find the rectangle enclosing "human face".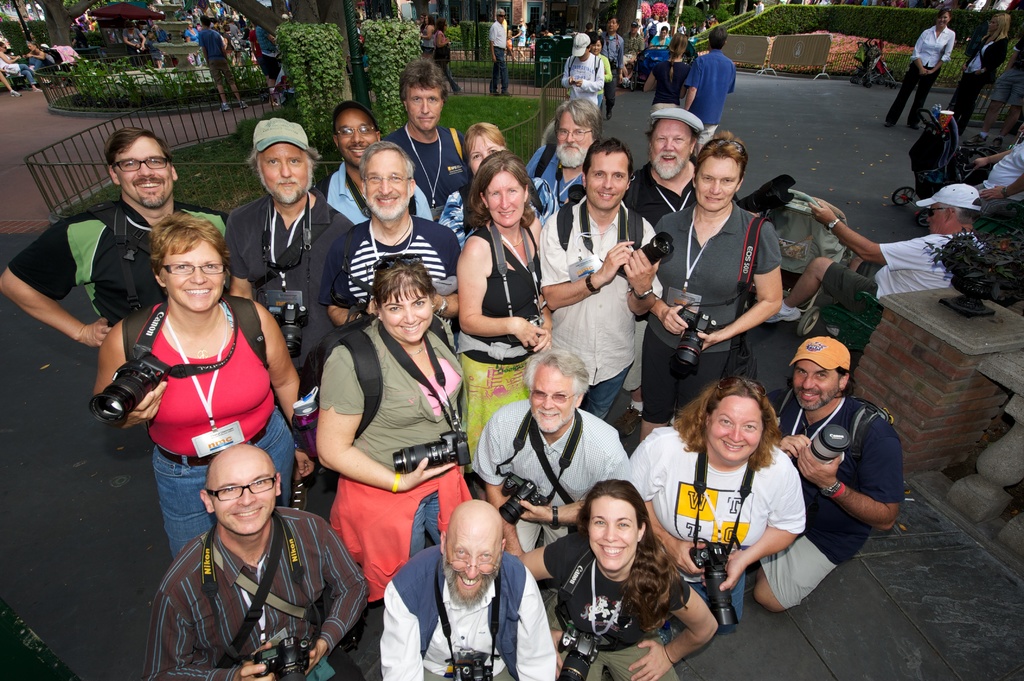
l=163, t=241, r=224, b=312.
